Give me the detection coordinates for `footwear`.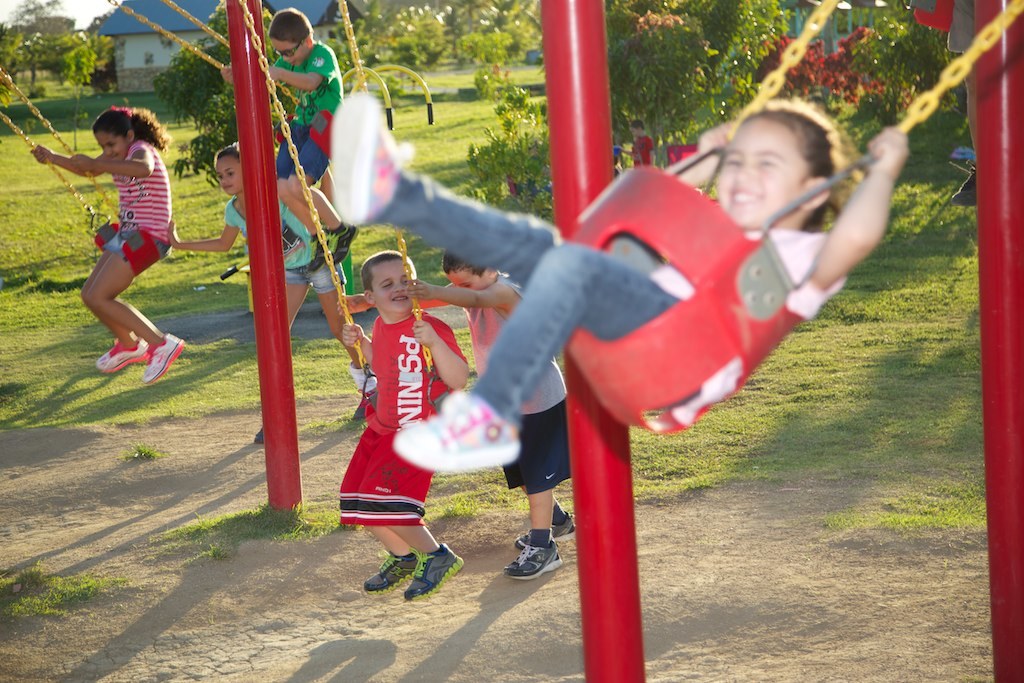
386:388:529:474.
